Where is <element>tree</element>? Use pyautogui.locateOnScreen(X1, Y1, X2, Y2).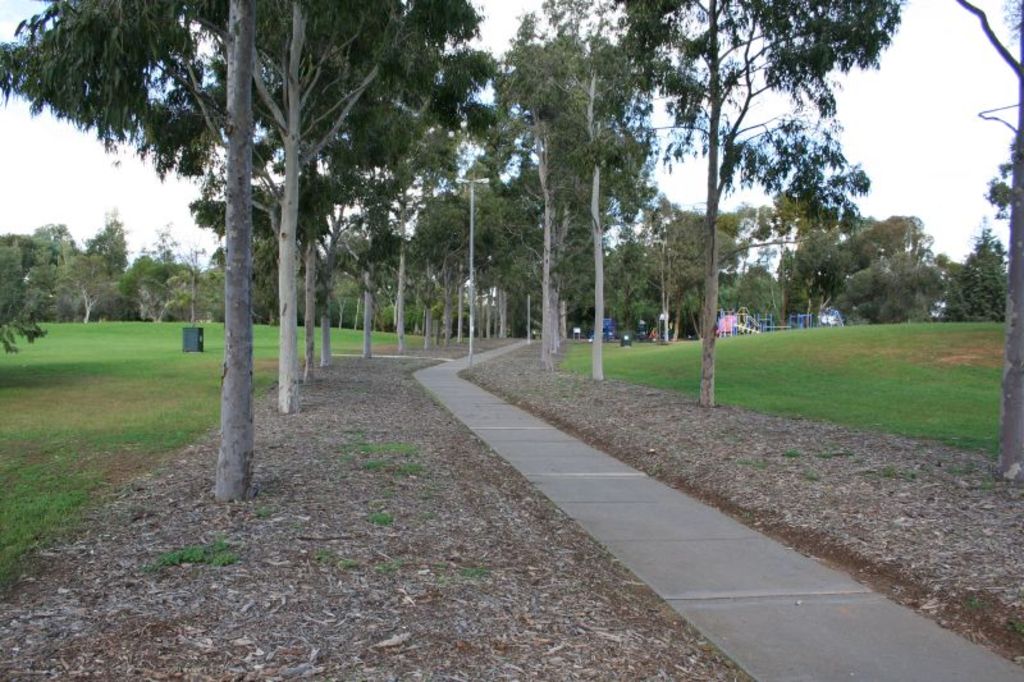
pyautogui.locateOnScreen(99, 0, 489, 424).
